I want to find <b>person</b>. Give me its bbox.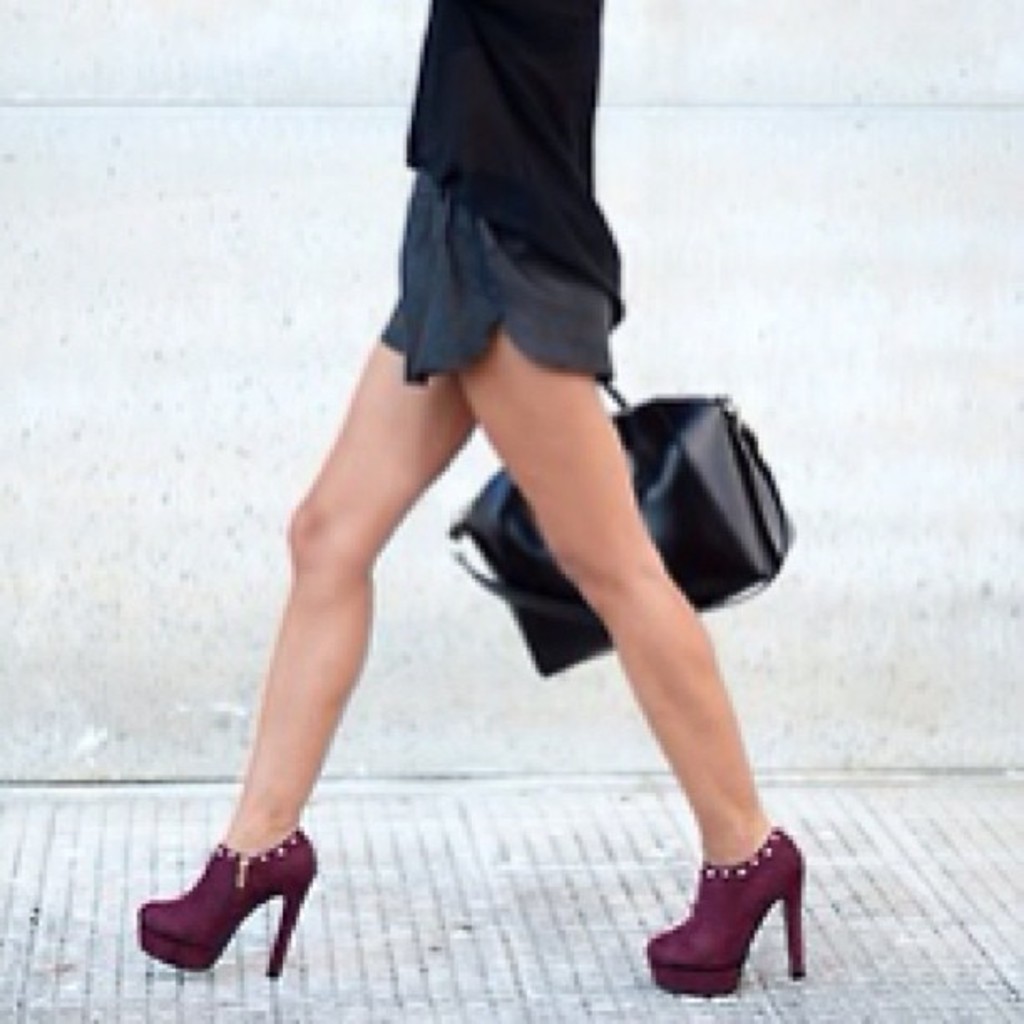
locate(161, 17, 830, 1017).
